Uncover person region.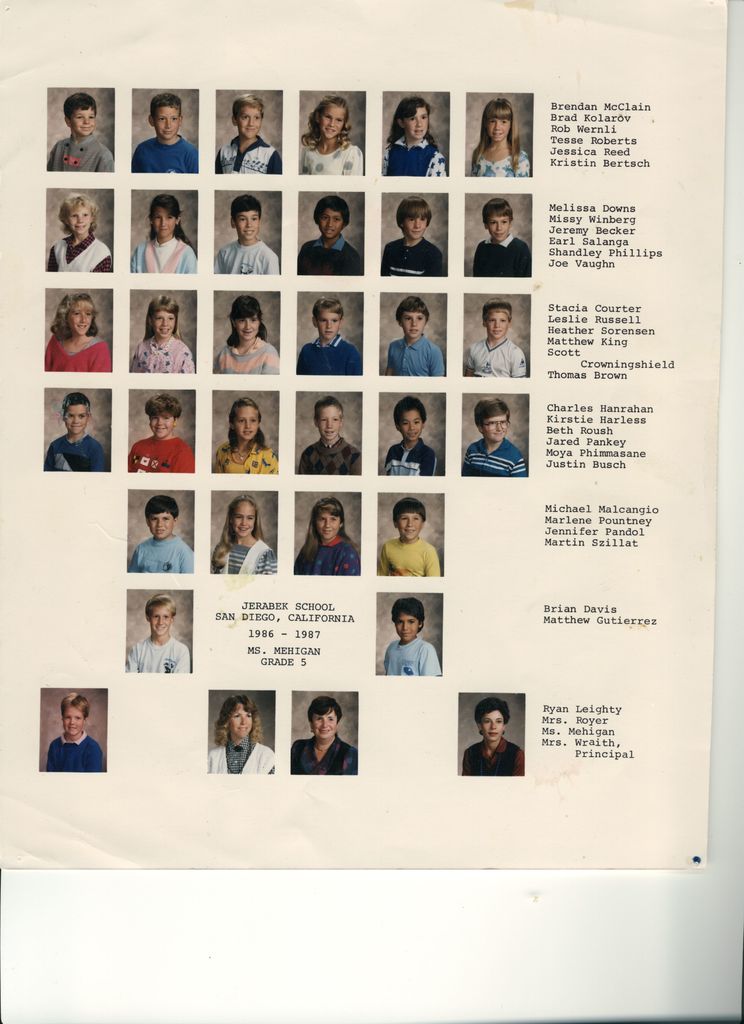
Uncovered: Rect(123, 595, 190, 669).
